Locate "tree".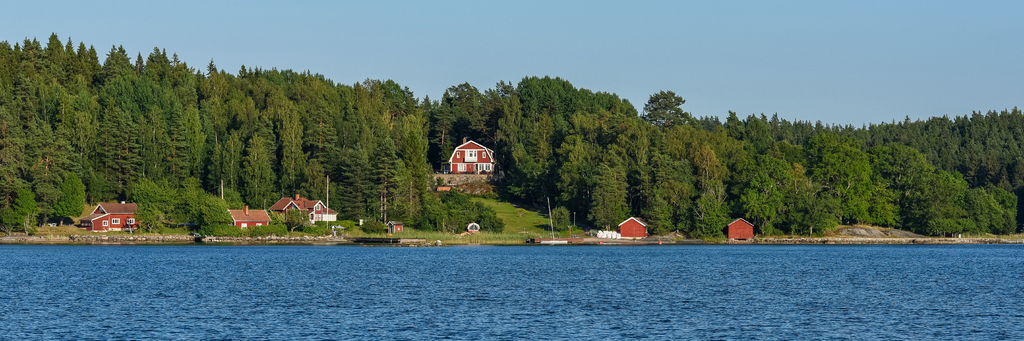
Bounding box: region(368, 159, 393, 221).
